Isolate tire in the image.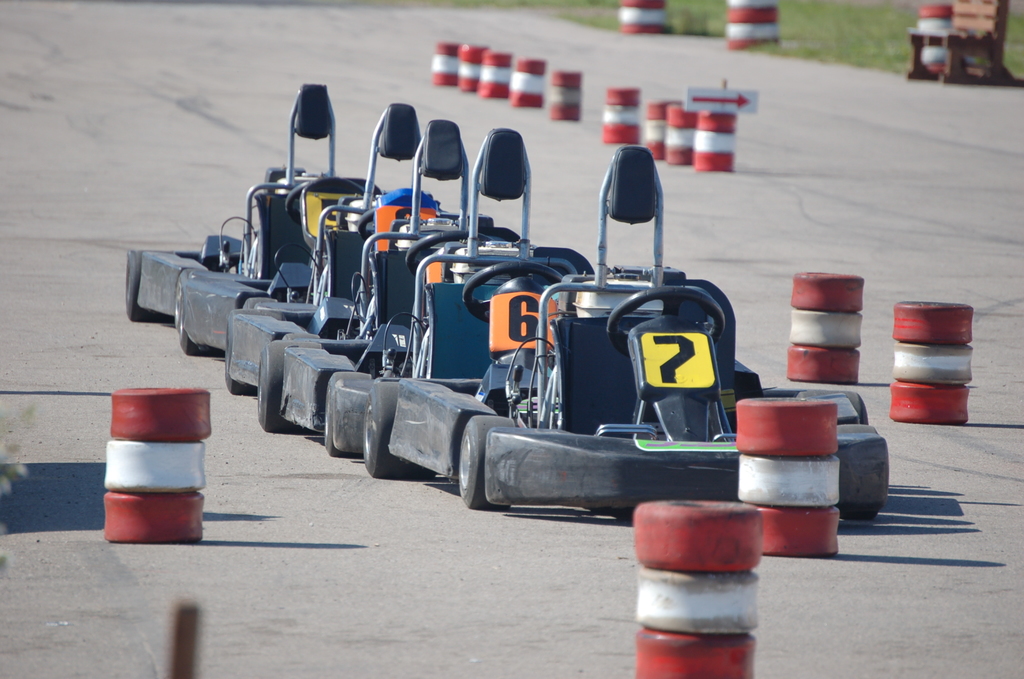
Isolated region: (646, 139, 661, 159).
